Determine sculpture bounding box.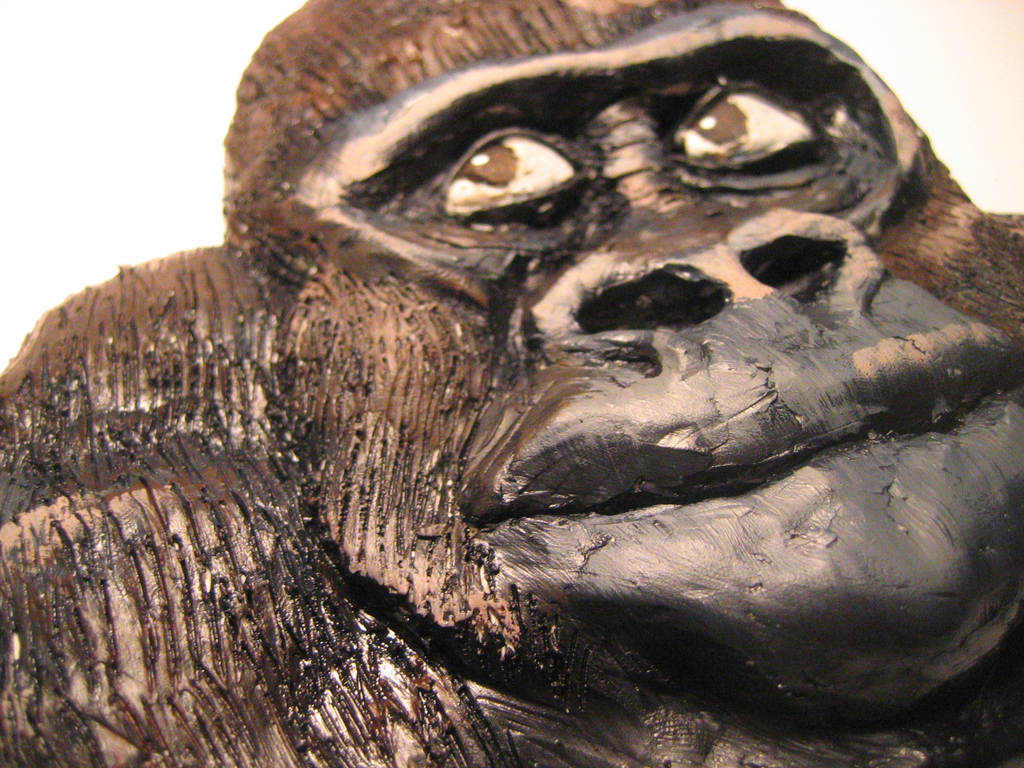
Determined: left=0, top=0, right=1023, bottom=746.
